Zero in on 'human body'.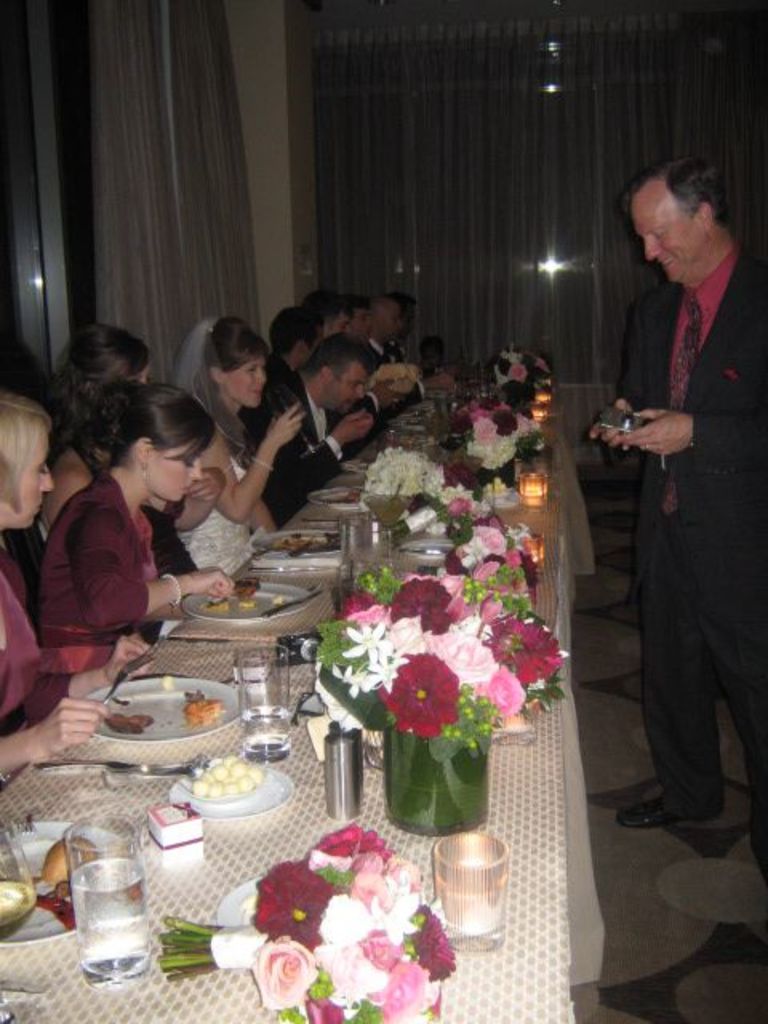
Zeroed in: Rect(29, 438, 198, 621).
